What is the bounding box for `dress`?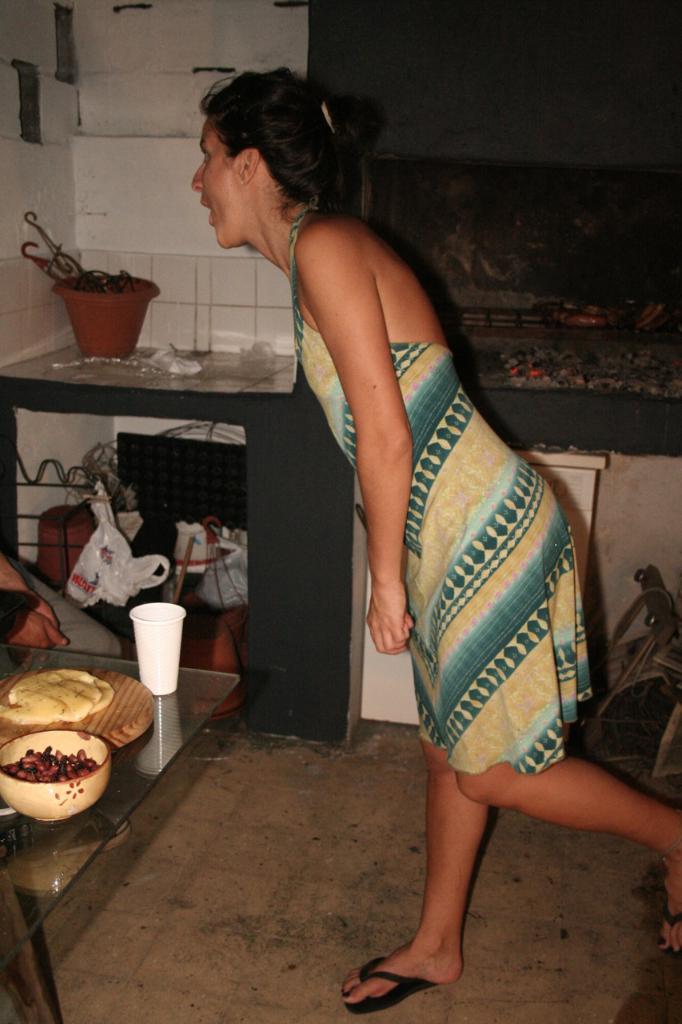
[288, 203, 592, 772].
